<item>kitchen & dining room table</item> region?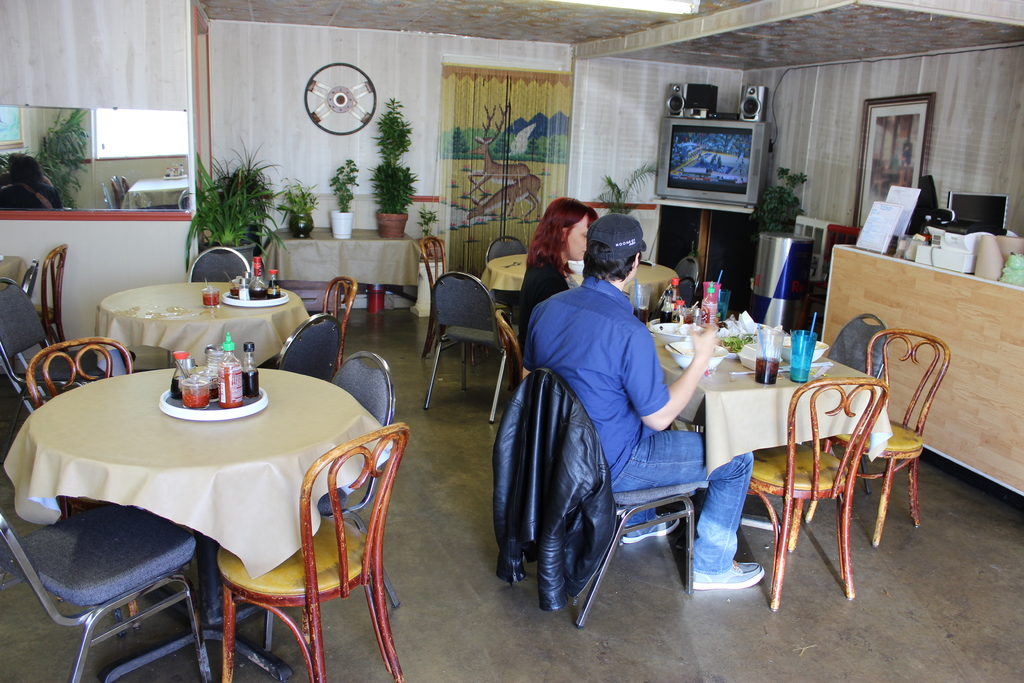
rect(1, 306, 435, 679)
